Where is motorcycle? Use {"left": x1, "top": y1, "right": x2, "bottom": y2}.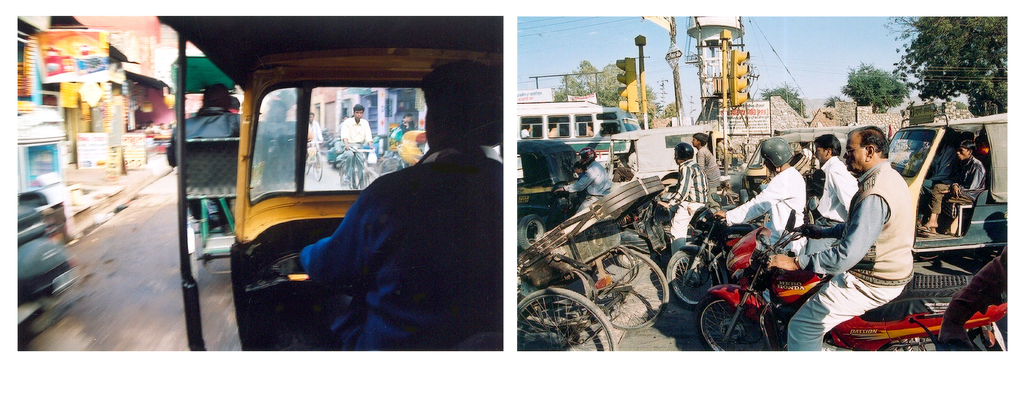
{"left": 663, "top": 203, "right": 959, "bottom": 345}.
